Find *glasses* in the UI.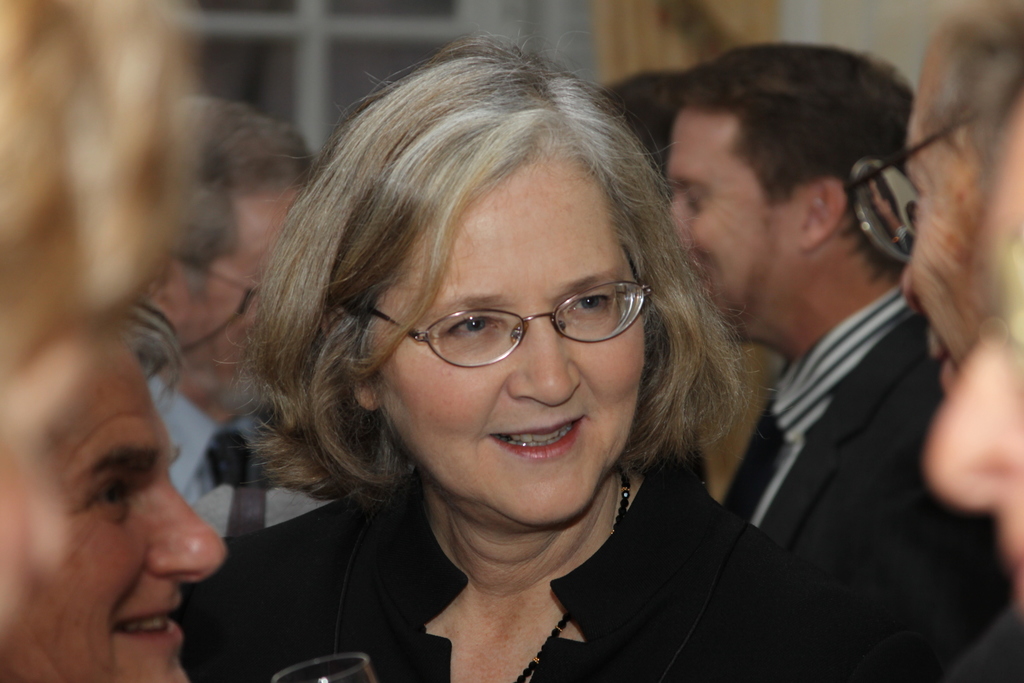
UI element at rect(355, 279, 653, 377).
